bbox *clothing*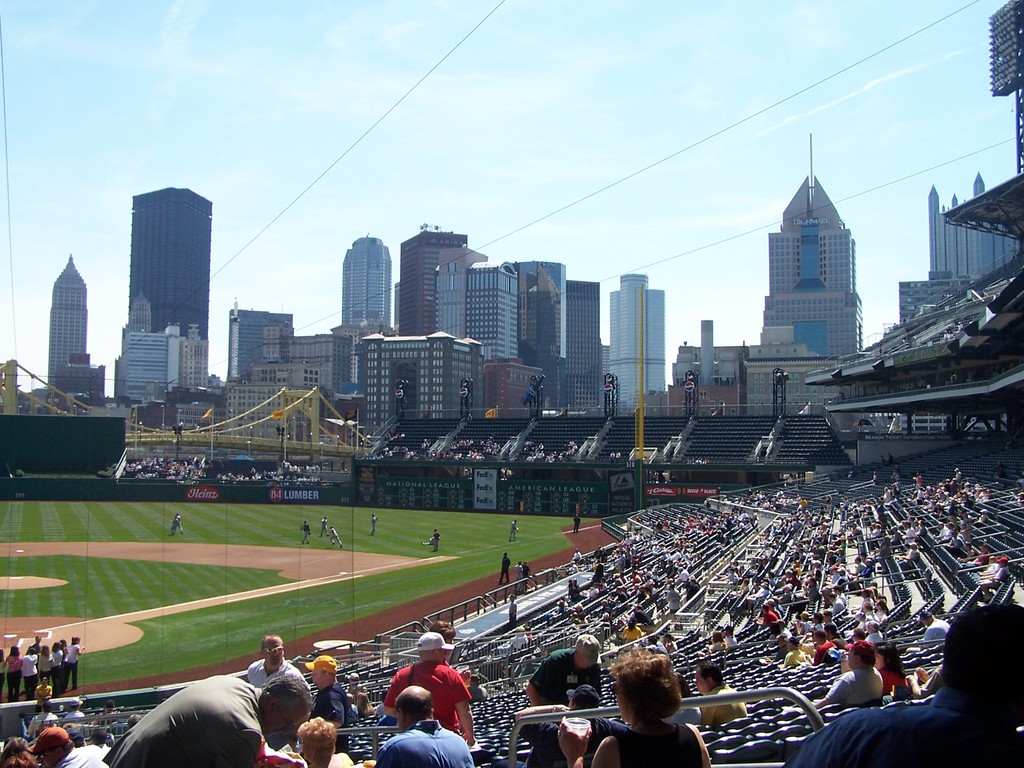
<region>432, 532, 439, 553</region>
